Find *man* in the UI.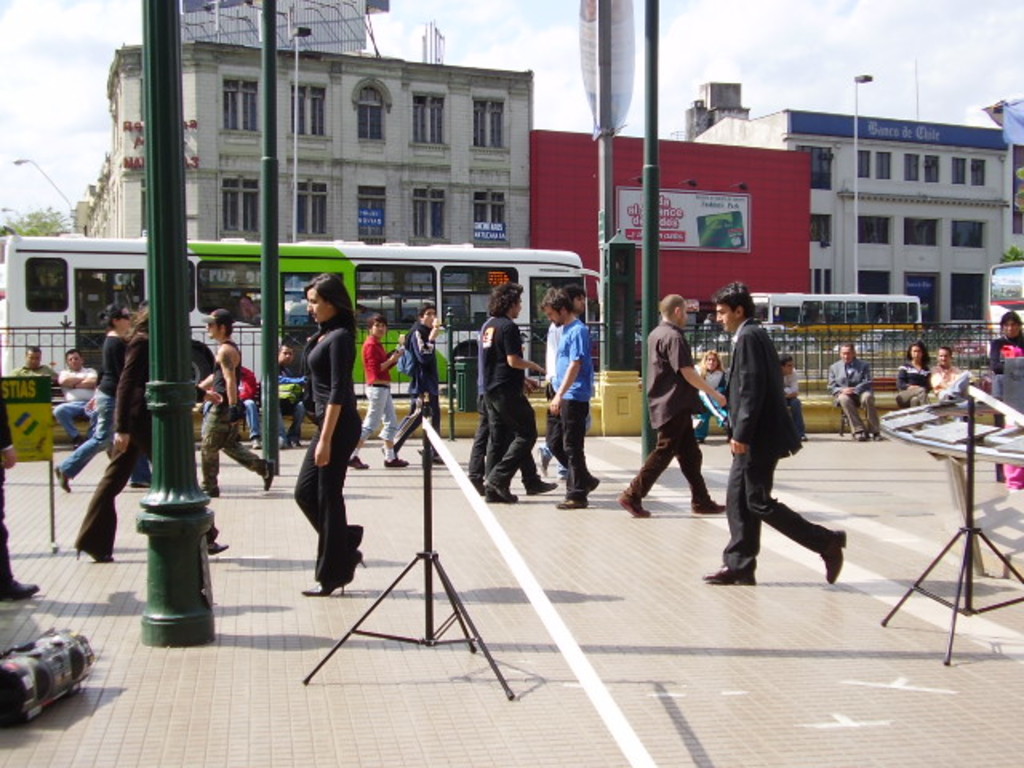
UI element at (left=395, top=299, right=448, bottom=470).
